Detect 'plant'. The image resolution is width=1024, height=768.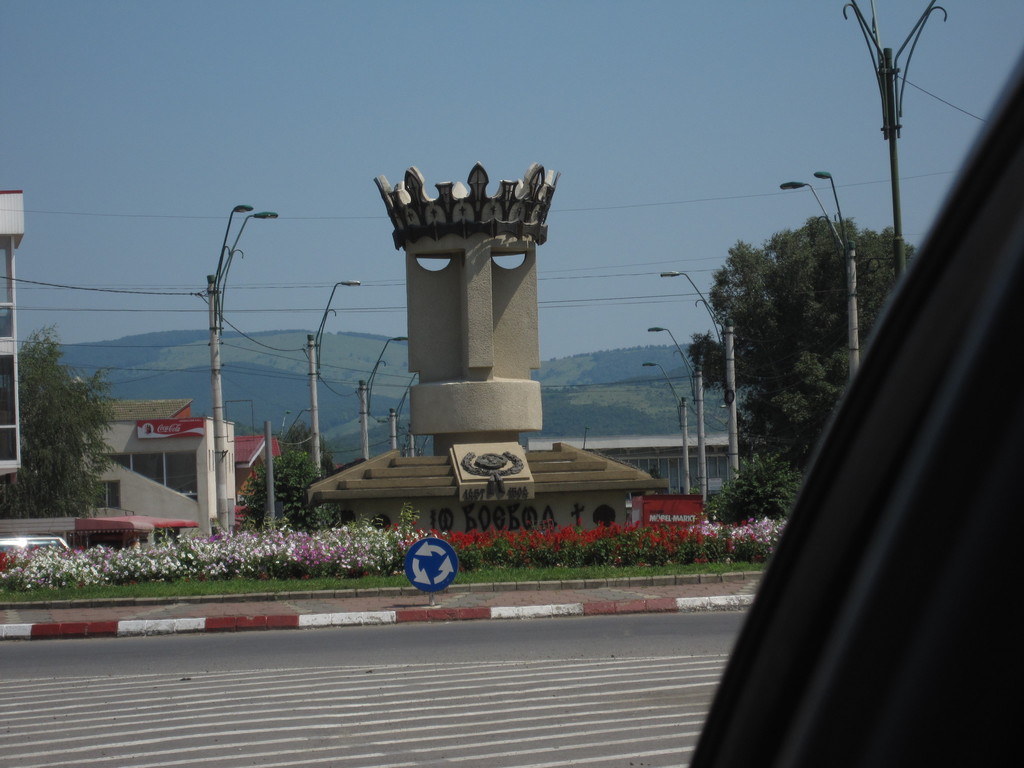
bbox(710, 444, 805, 527).
